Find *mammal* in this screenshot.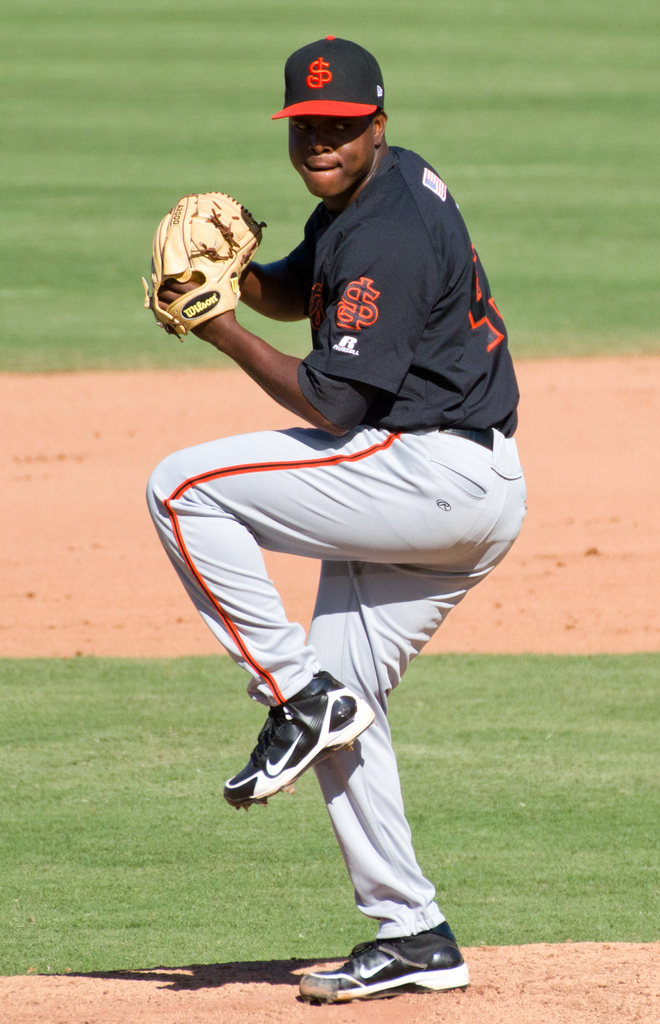
The bounding box for *mammal* is <bbox>149, 33, 525, 1007</bbox>.
